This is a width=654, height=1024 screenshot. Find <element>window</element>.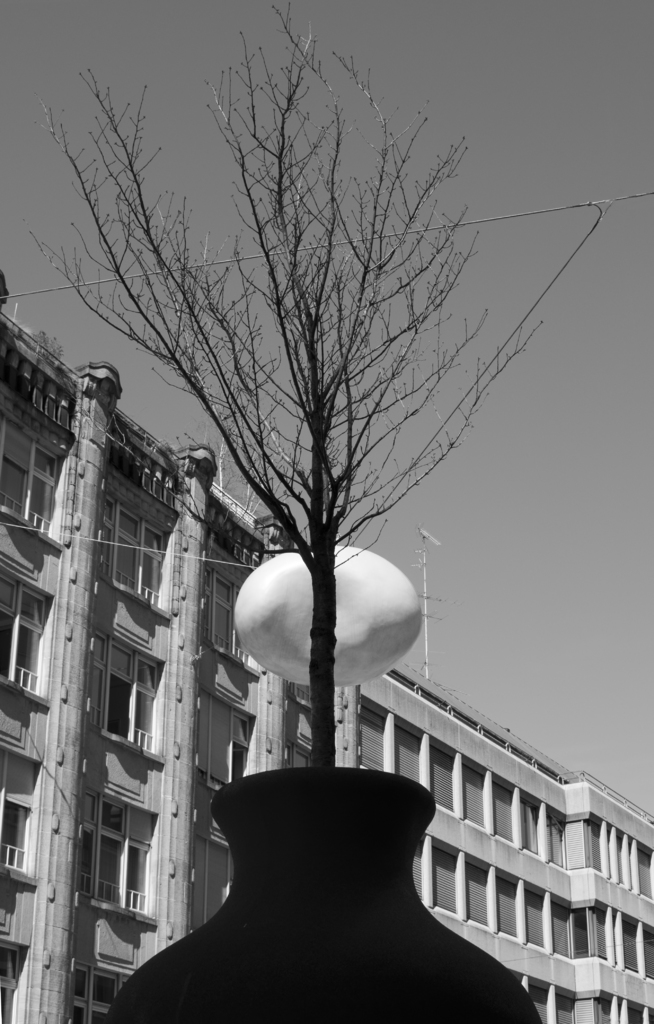
Bounding box: 0 415 59 544.
